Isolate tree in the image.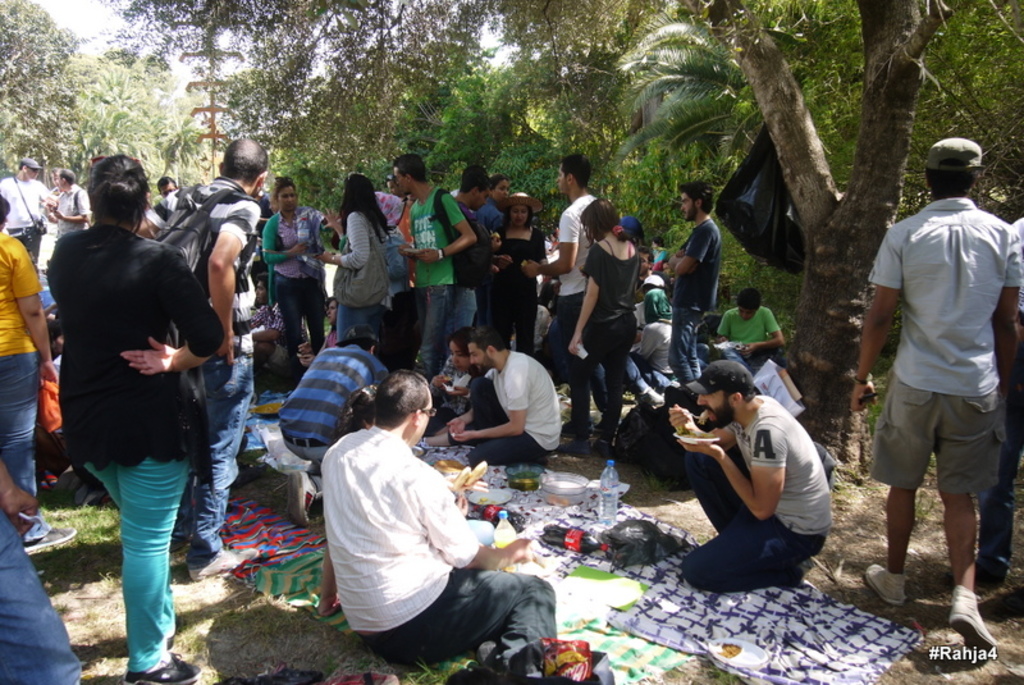
Isolated region: BBox(0, 0, 212, 207).
